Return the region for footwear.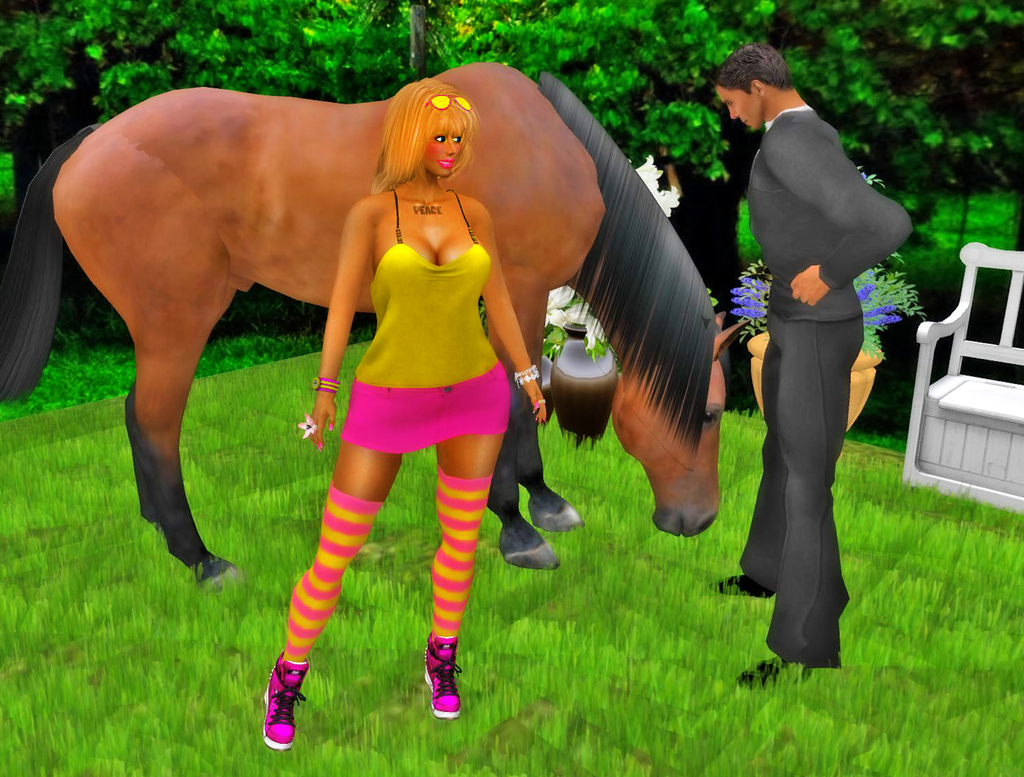
258/650/312/749.
